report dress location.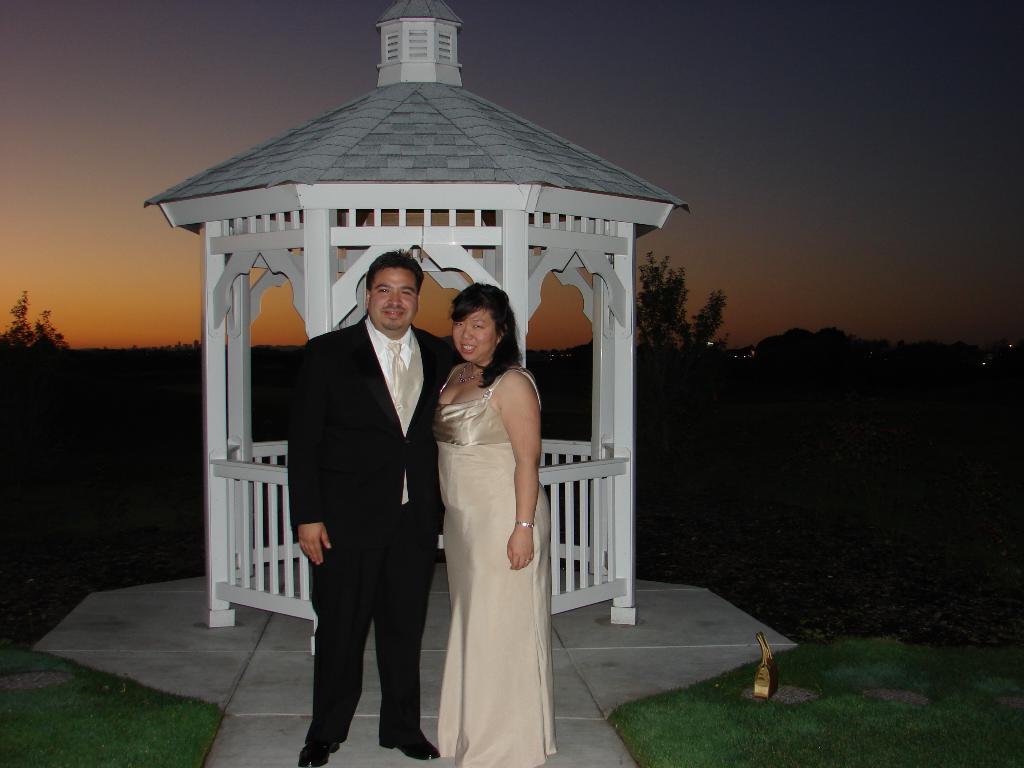
Report: (428,310,548,757).
